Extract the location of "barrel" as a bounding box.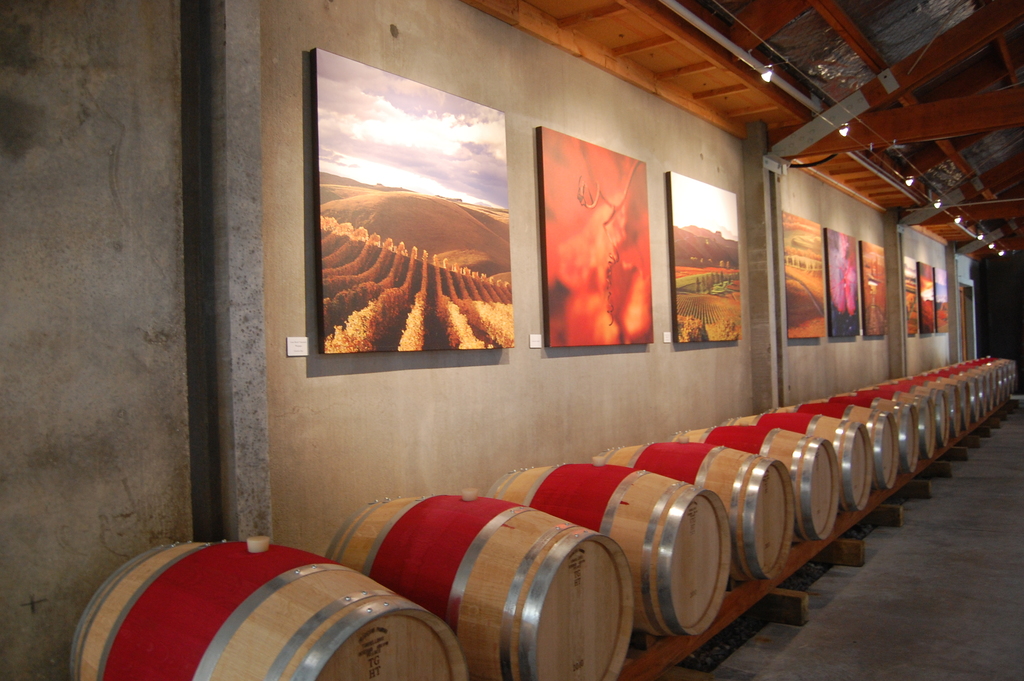
769, 404, 900, 493.
